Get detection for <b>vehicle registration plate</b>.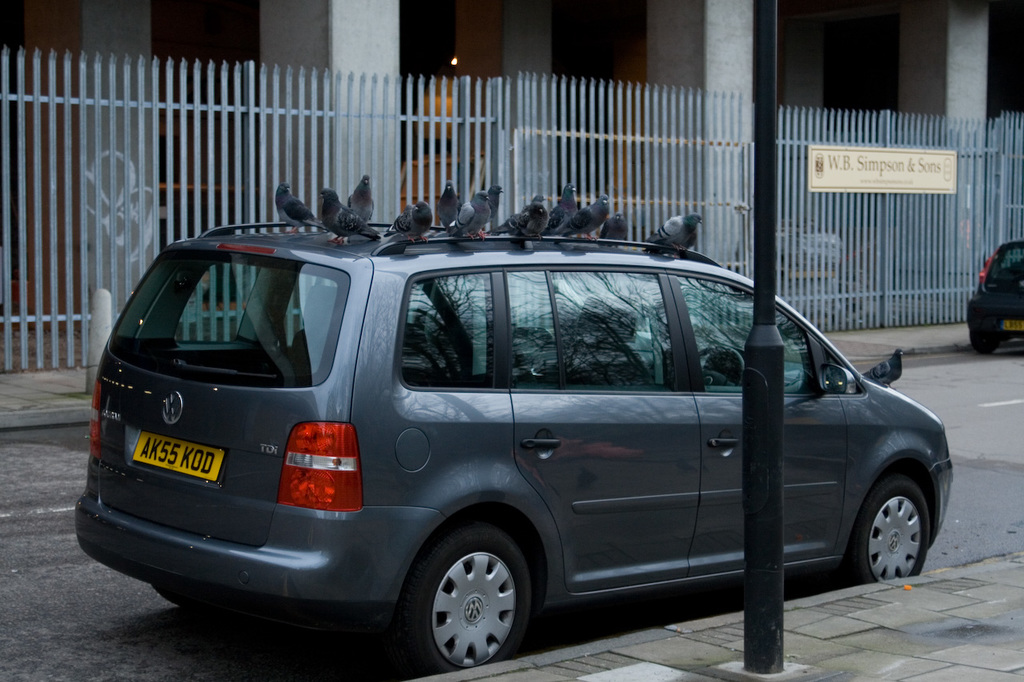
Detection: {"left": 999, "top": 319, "right": 1023, "bottom": 333}.
